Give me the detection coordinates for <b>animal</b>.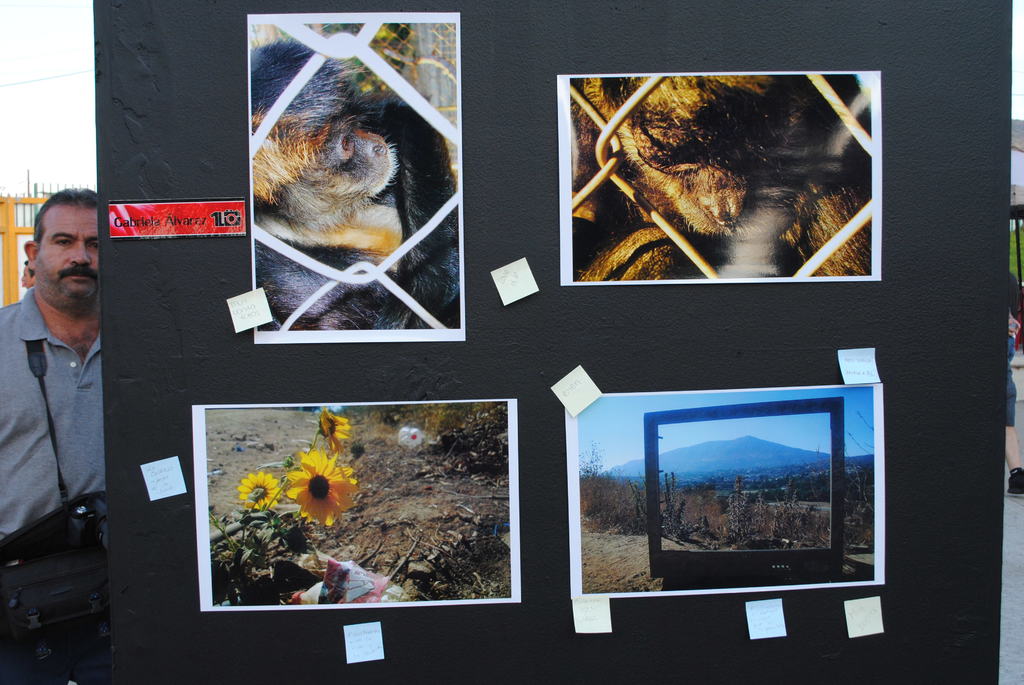
x1=559, y1=68, x2=872, y2=286.
